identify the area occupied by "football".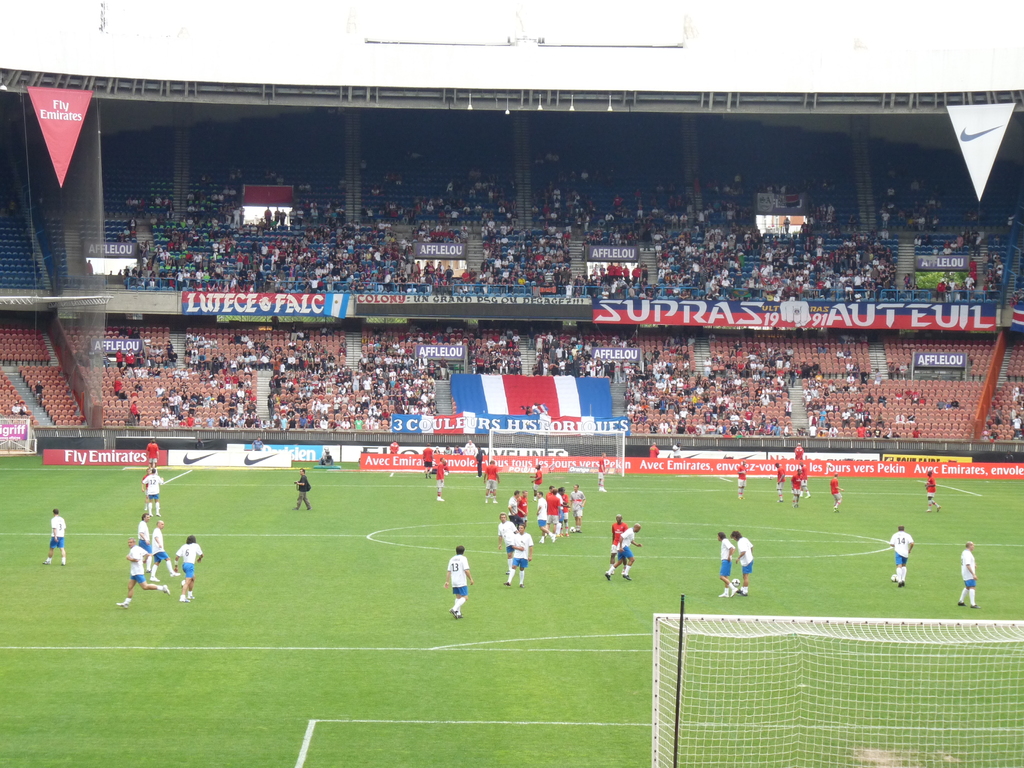
Area: locate(733, 577, 739, 587).
